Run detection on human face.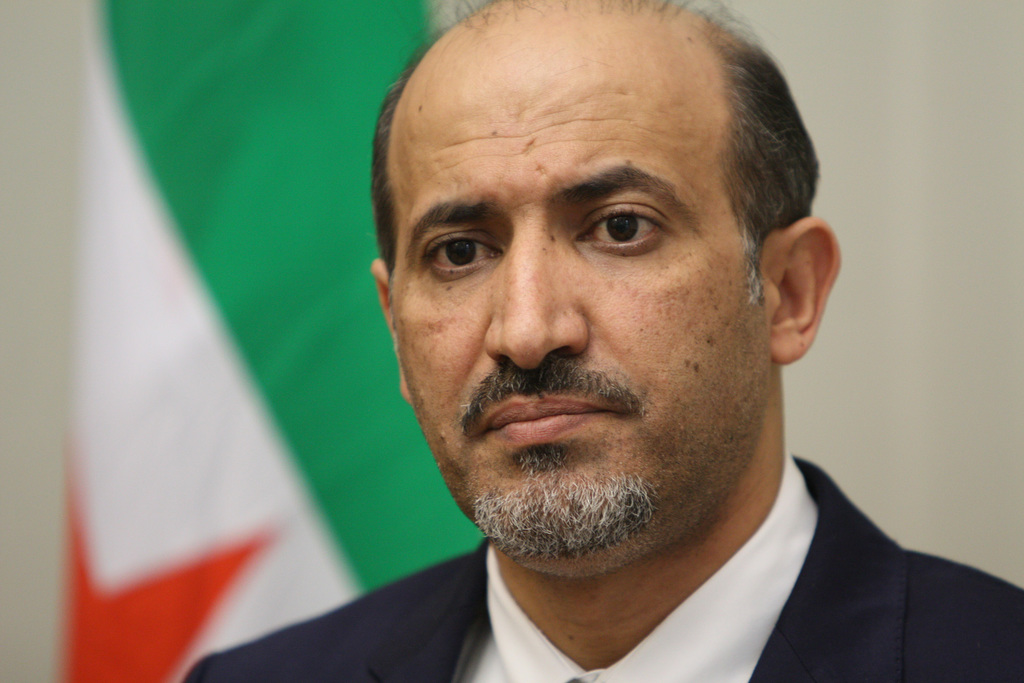
Result: 384:38:768:553.
